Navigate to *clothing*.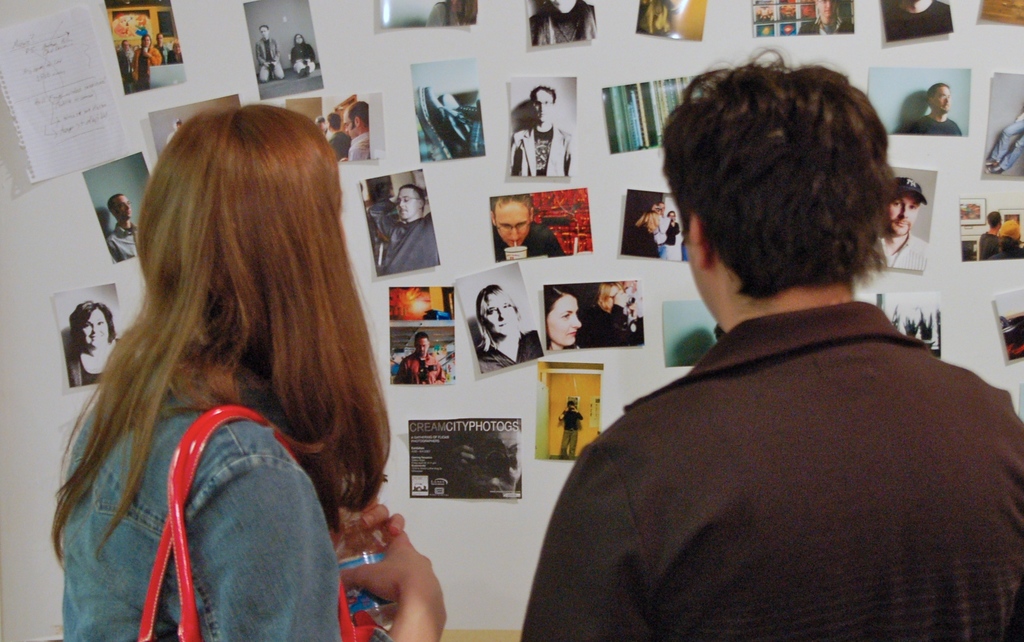
Navigation target: box=[531, 1, 596, 49].
